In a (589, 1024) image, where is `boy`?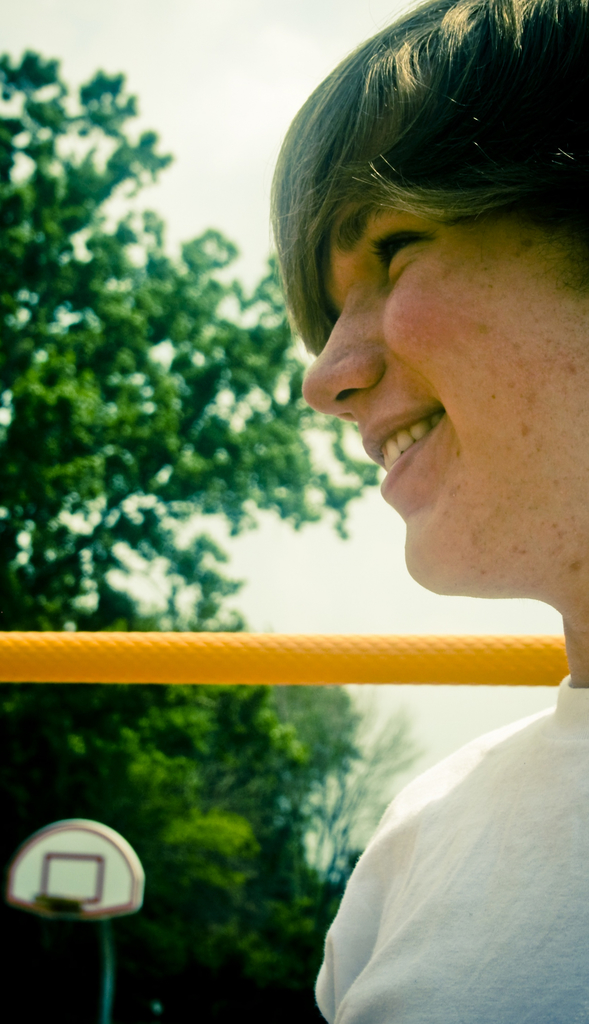
[left=264, top=0, right=588, bottom=1023].
